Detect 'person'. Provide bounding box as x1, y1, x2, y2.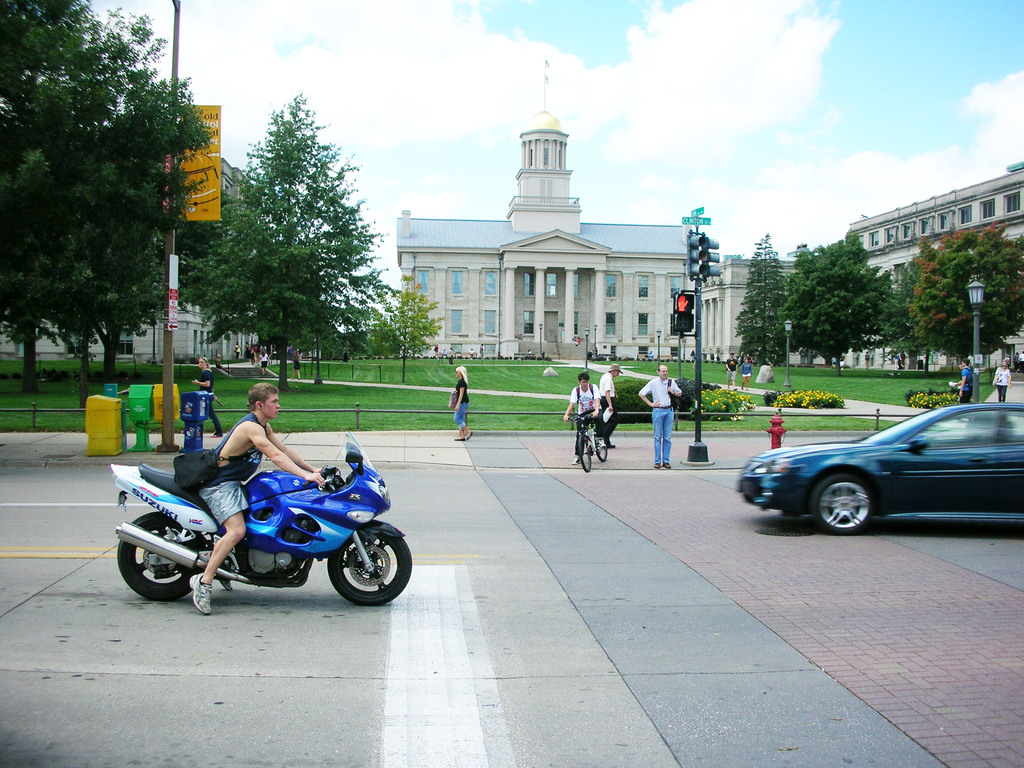
452, 367, 467, 444.
